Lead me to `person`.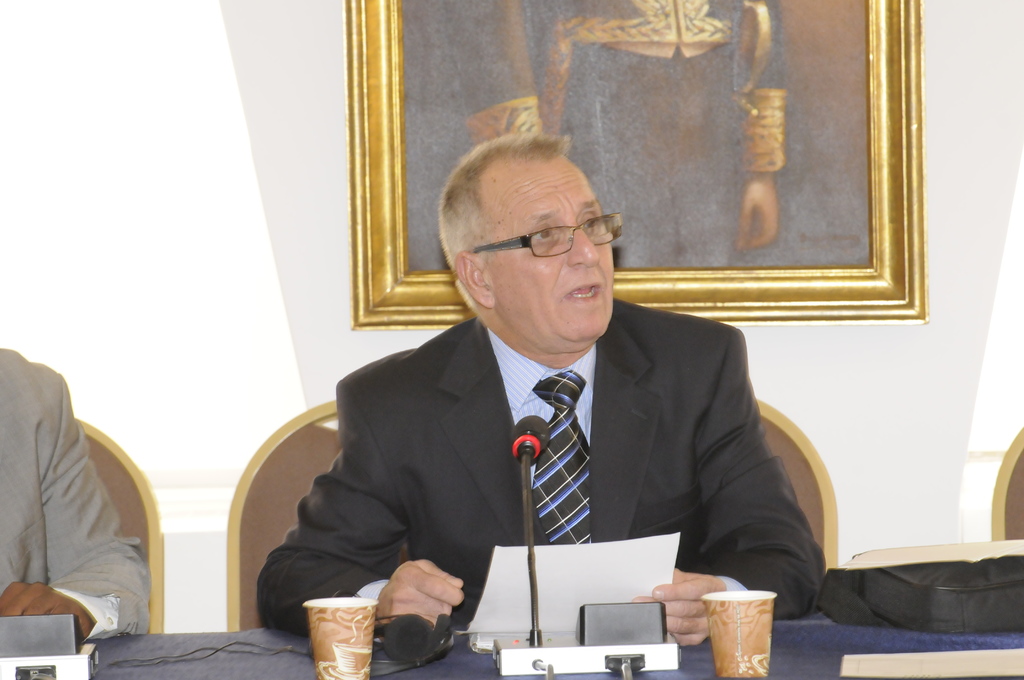
Lead to region(250, 133, 824, 645).
